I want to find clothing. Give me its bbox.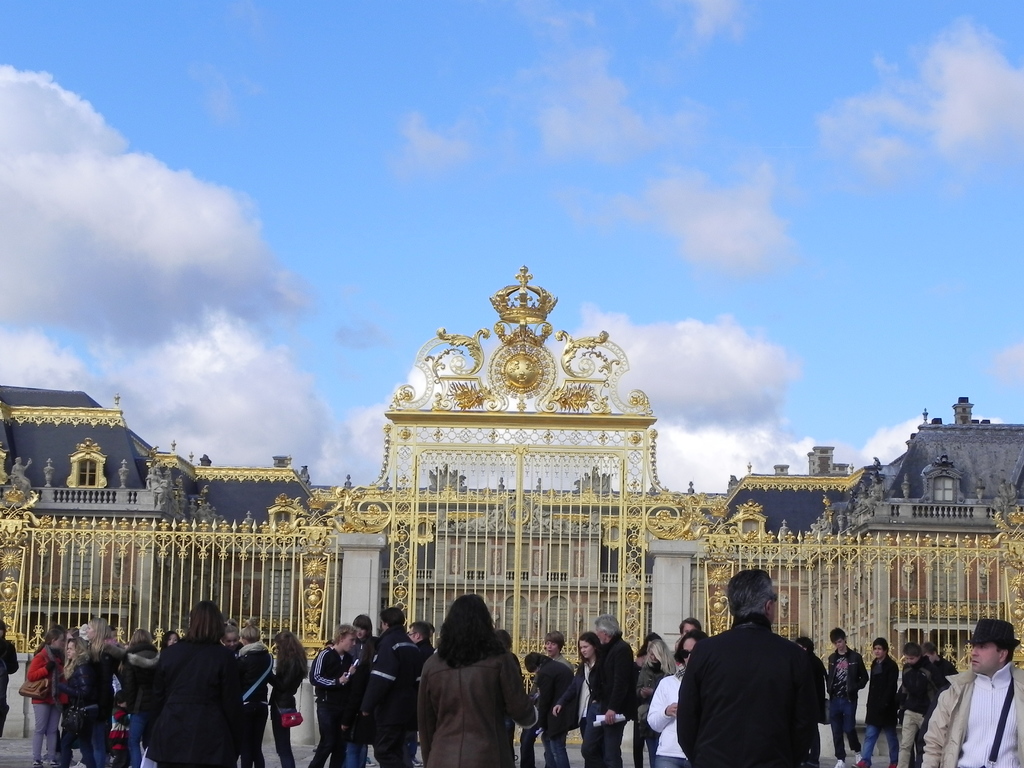
[left=920, top=655, right=961, bottom=686].
